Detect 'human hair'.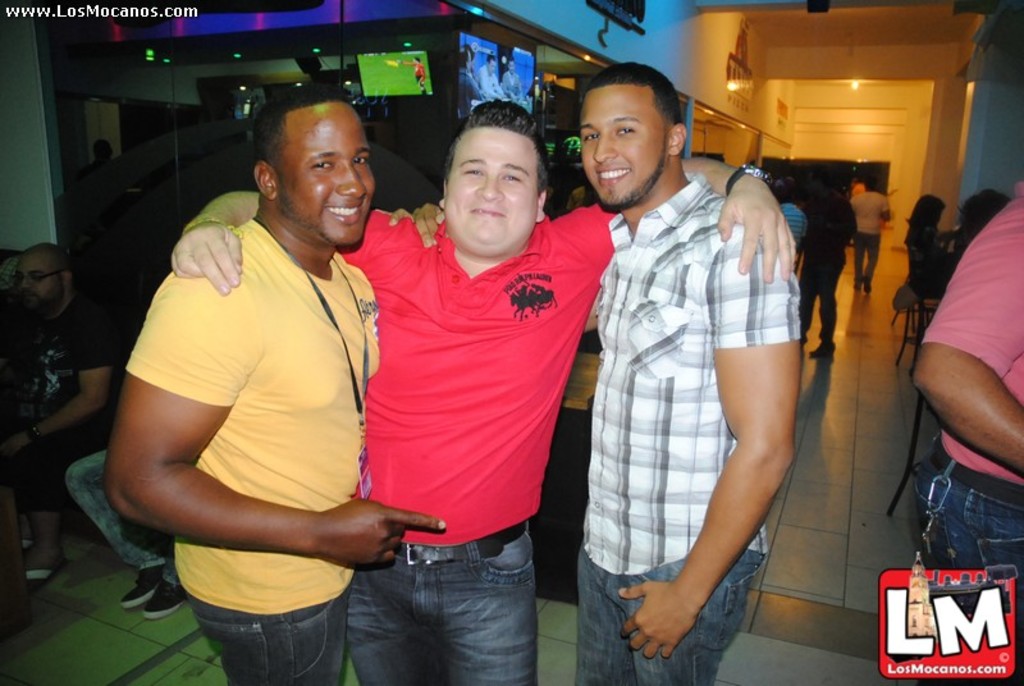
Detected at 442,105,541,182.
